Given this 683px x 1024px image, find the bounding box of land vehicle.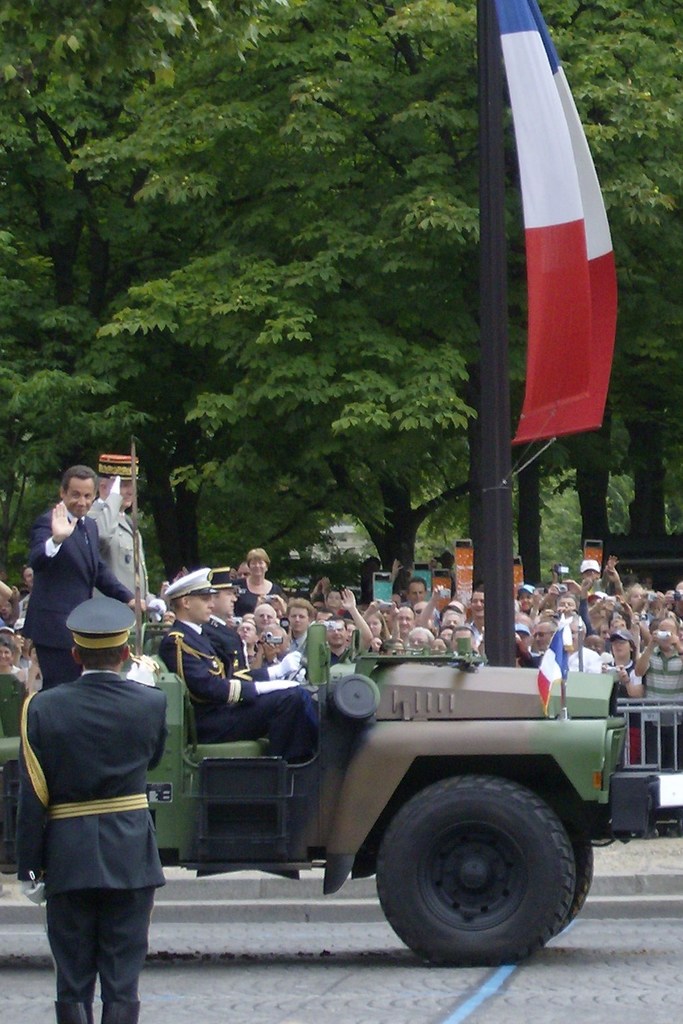
bbox=[103, 627, 654, 962].
